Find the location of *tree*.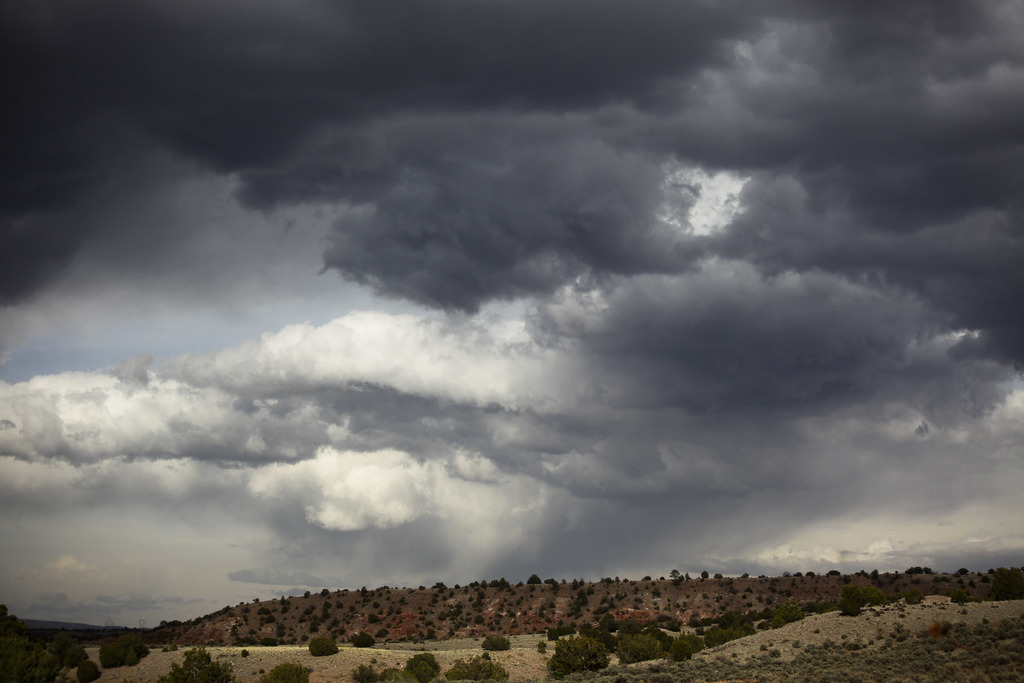
Location: bbox(835, 581, 864, 616).
